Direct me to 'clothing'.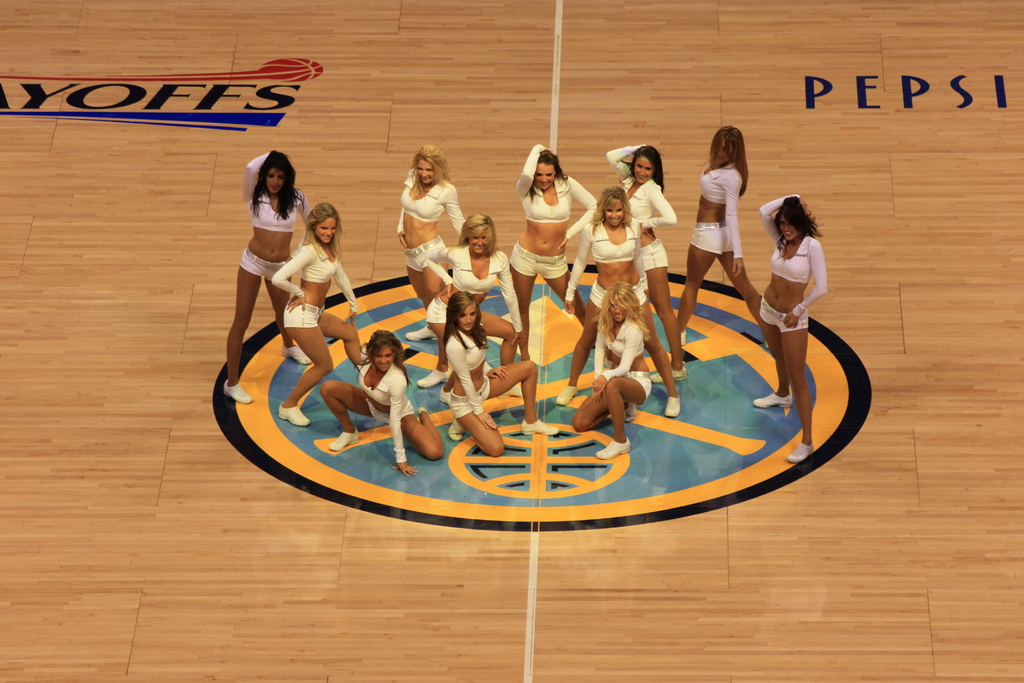
Direction: detection(686, 219, 741, 258).
